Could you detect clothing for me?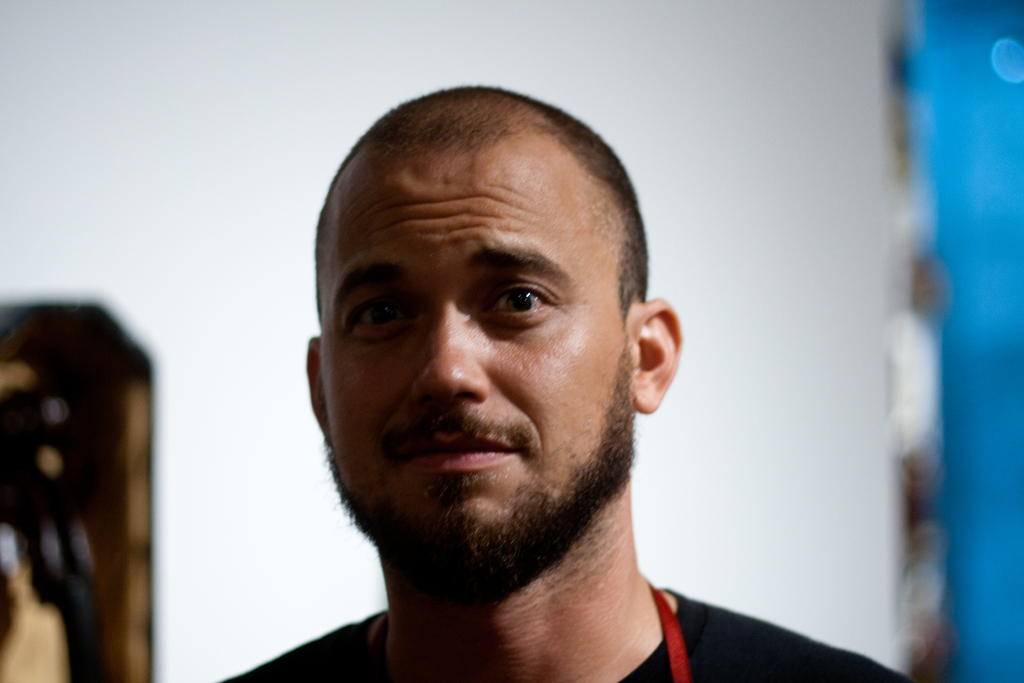
Detection result: 213 582 914 682.
